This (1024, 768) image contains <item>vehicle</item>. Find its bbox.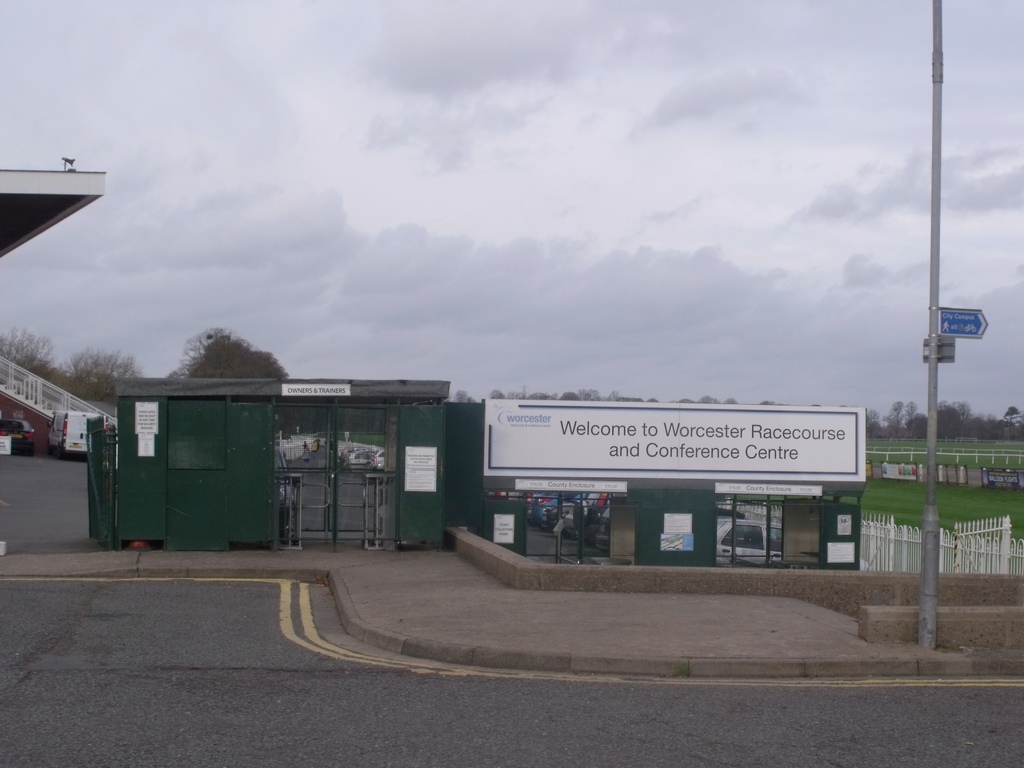
crop(0, 417, 36, 455).
